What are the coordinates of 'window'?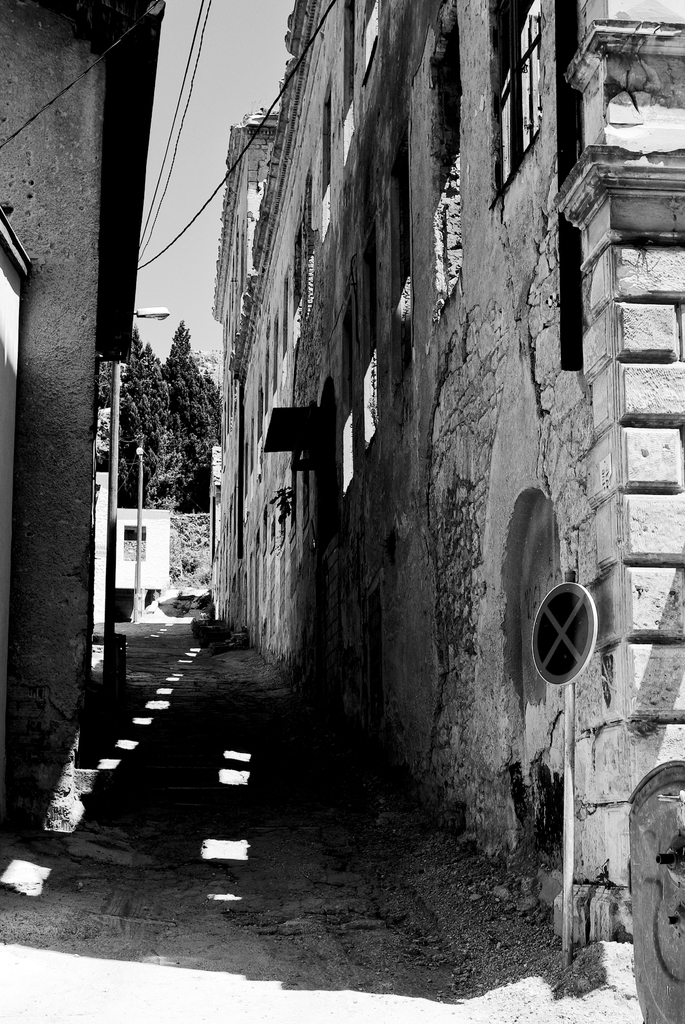
x1=426, y1=0, x2=468, y2=321.
